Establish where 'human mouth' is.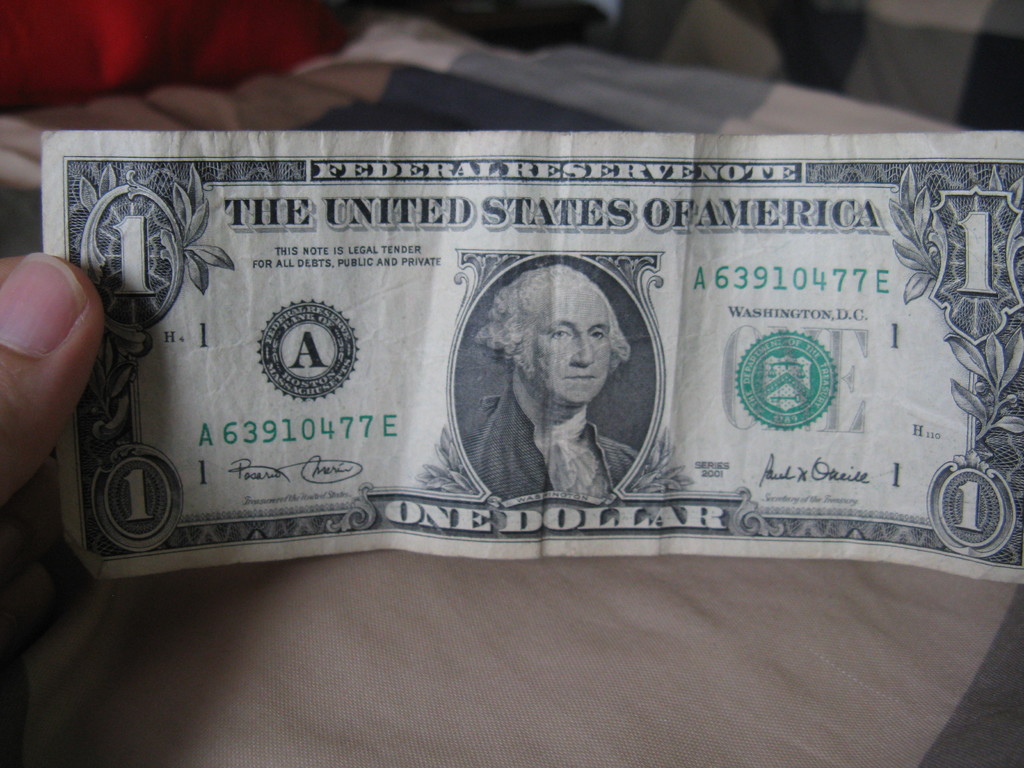
Established at bbox=[558, 369, 598, 388].
